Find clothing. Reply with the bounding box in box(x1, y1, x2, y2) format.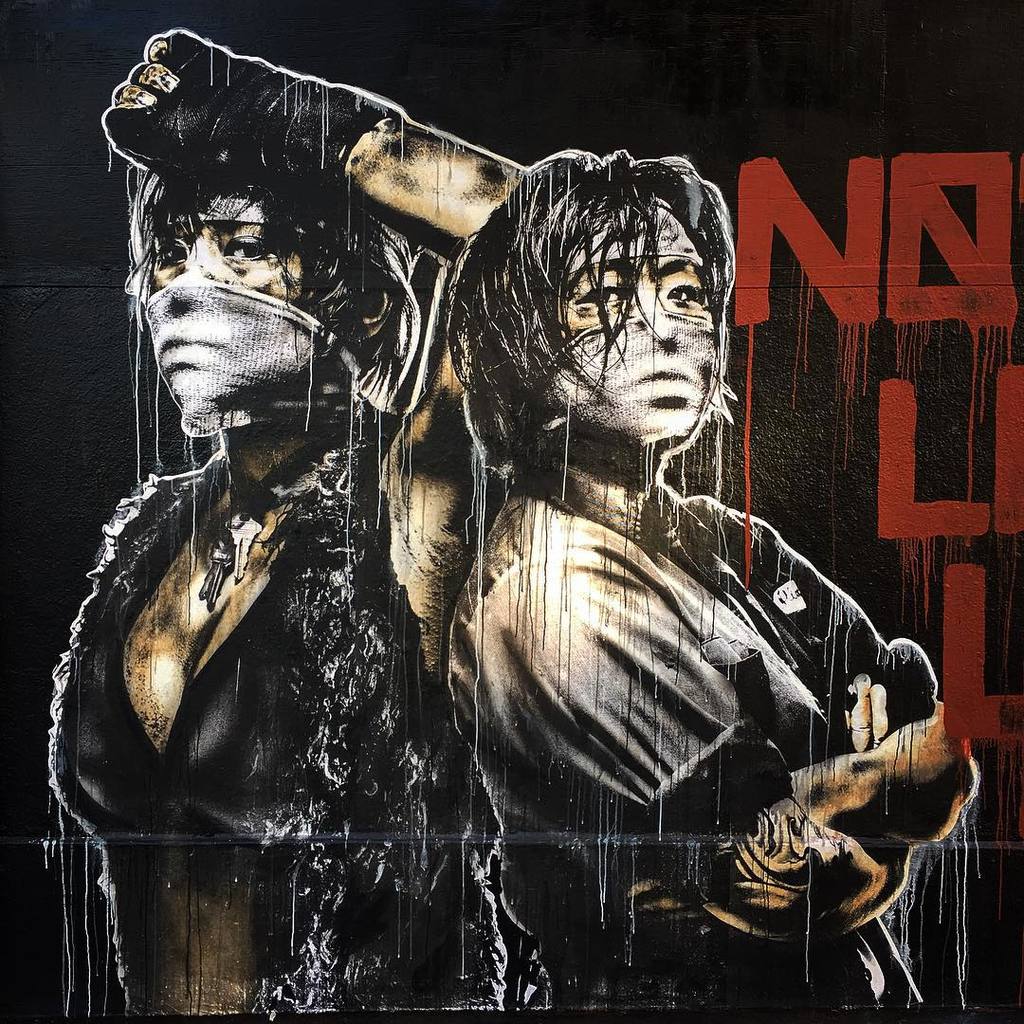
box(63, 178, 497, 901).
